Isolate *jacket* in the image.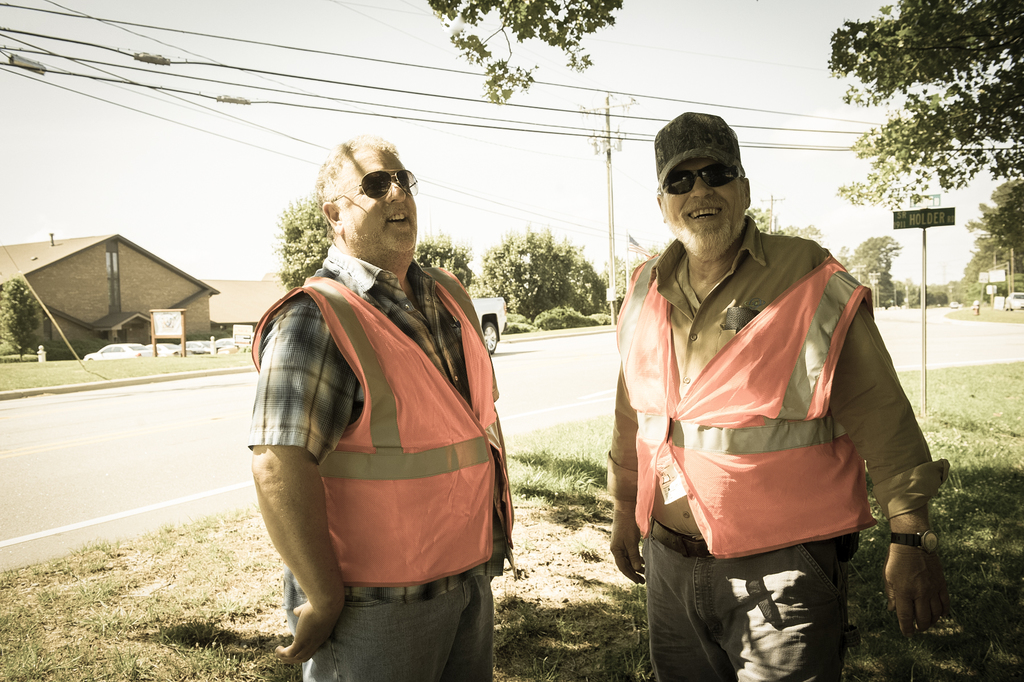
Isolated region: pyautogui.locateOnScreen(597, 178, 944, 613).
